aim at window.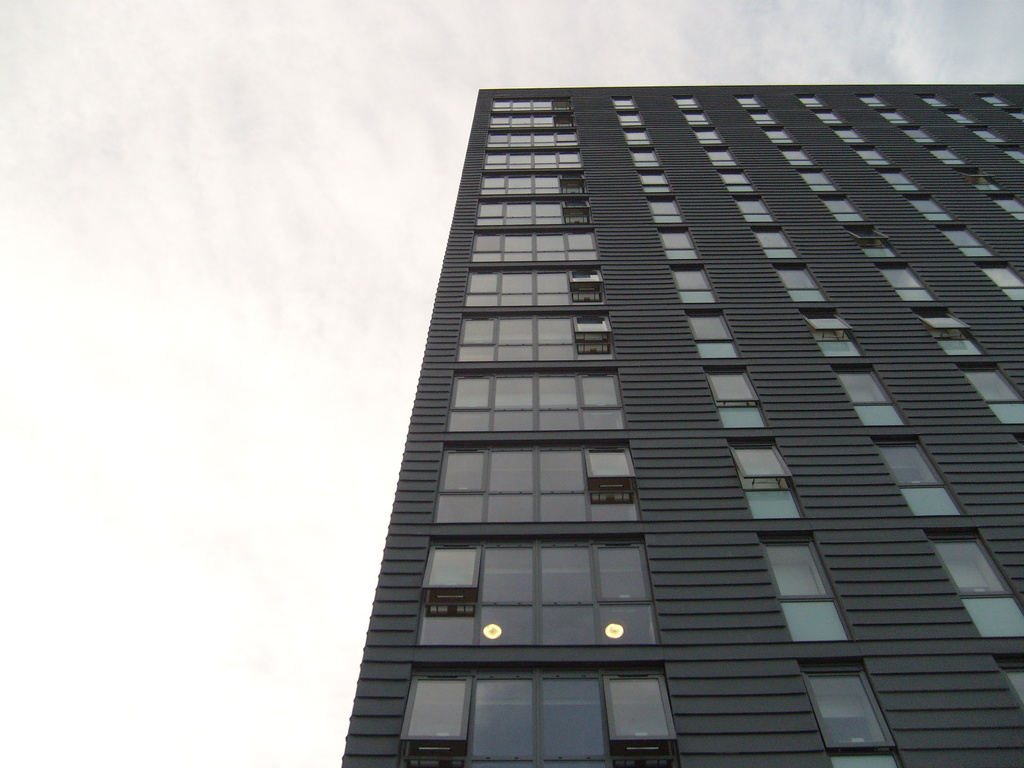
Aimed at {"left": 733, "top": 198, "right": 772, "bottom": 216}.
